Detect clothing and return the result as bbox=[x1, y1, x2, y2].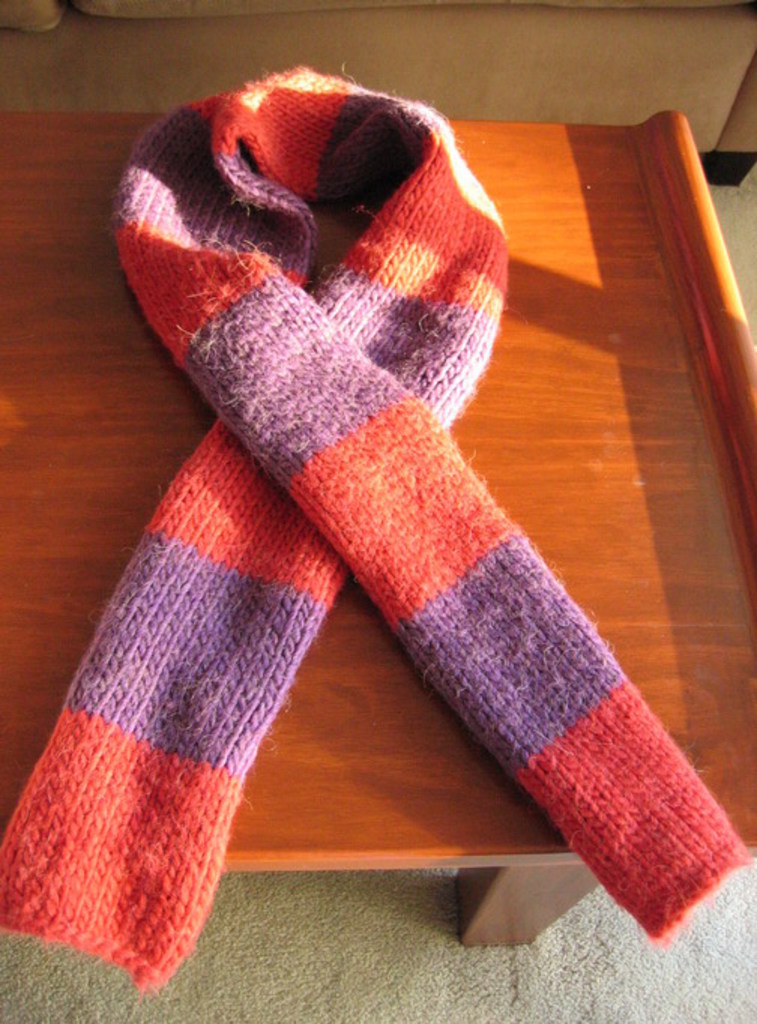
bbox=[0, 66, 755, 998].
